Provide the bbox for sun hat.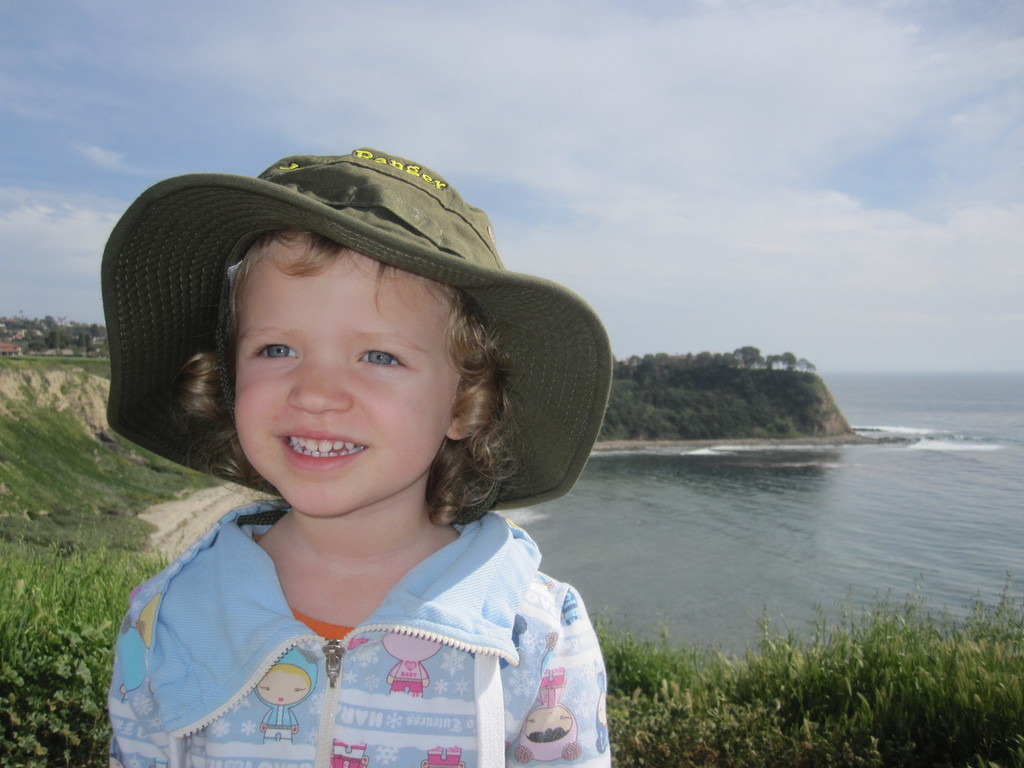
x1=93, y1=144, x2=612, y2=525.
